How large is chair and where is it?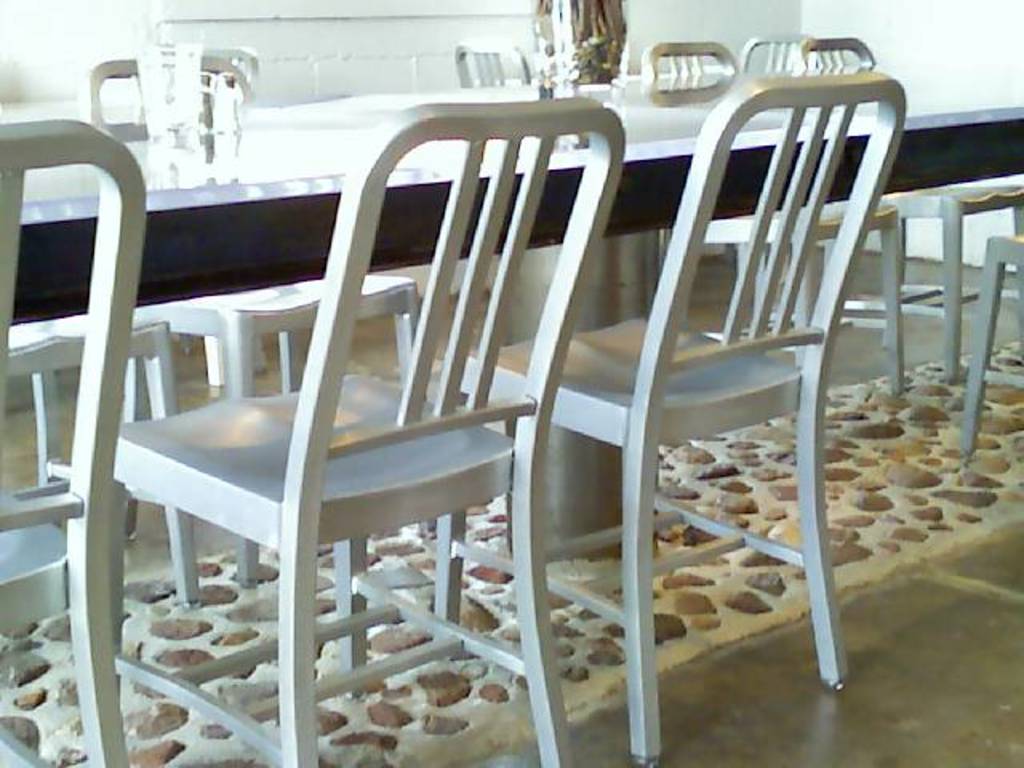
Bounding box: (x1=102, y1=93, x2=627, y2=766).
